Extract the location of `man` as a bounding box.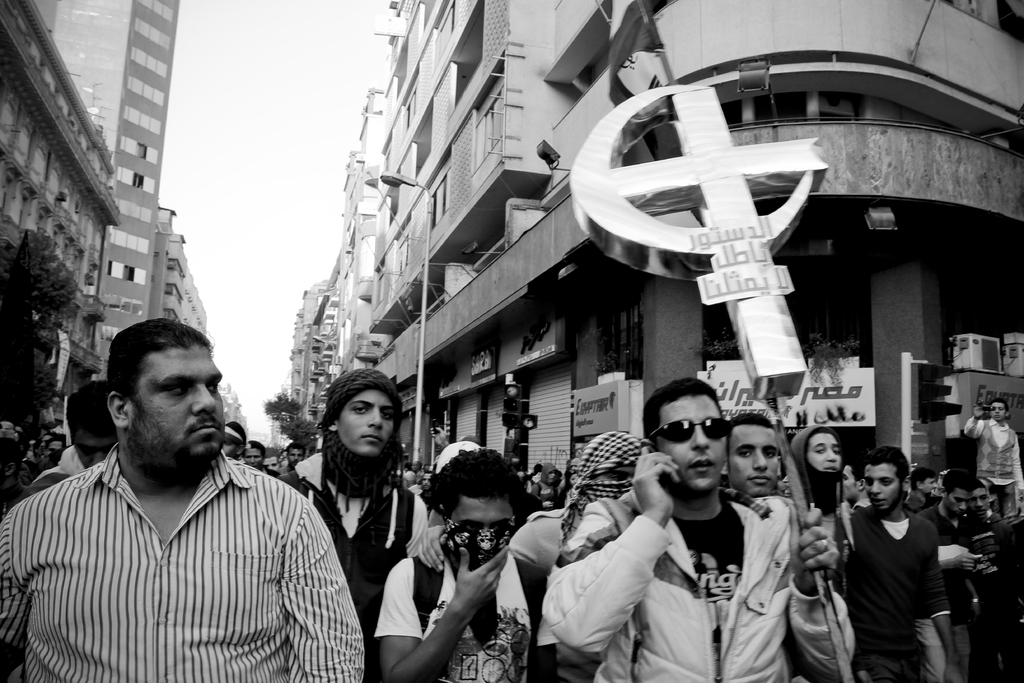
(left=531, top=377, right=856, bottom=682).
